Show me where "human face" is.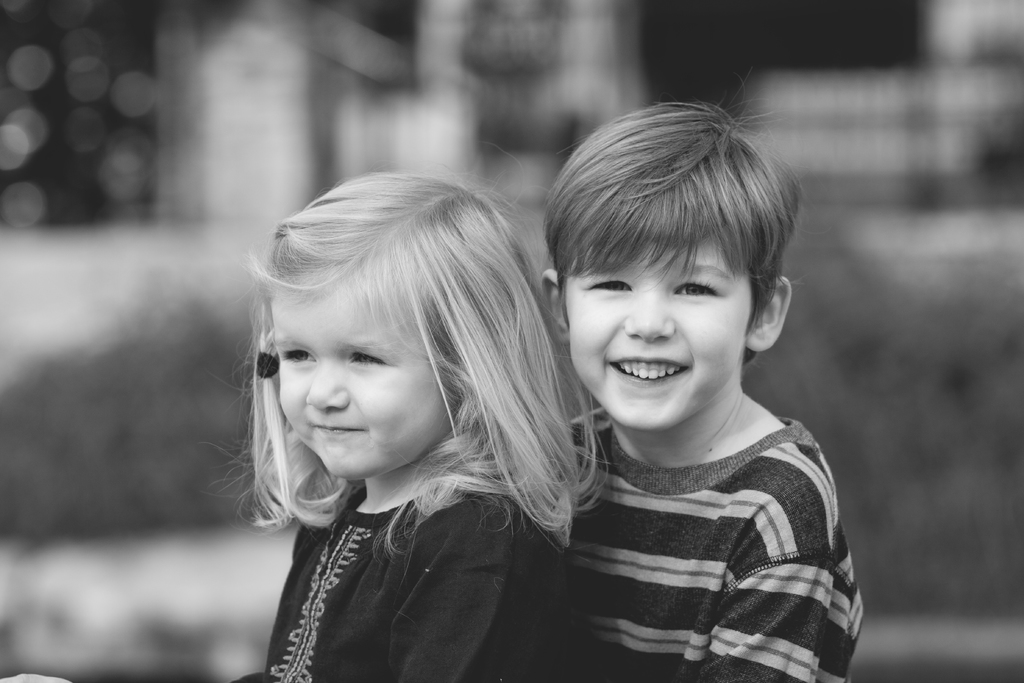
"human face" is at 279, 267, 449, 480.
